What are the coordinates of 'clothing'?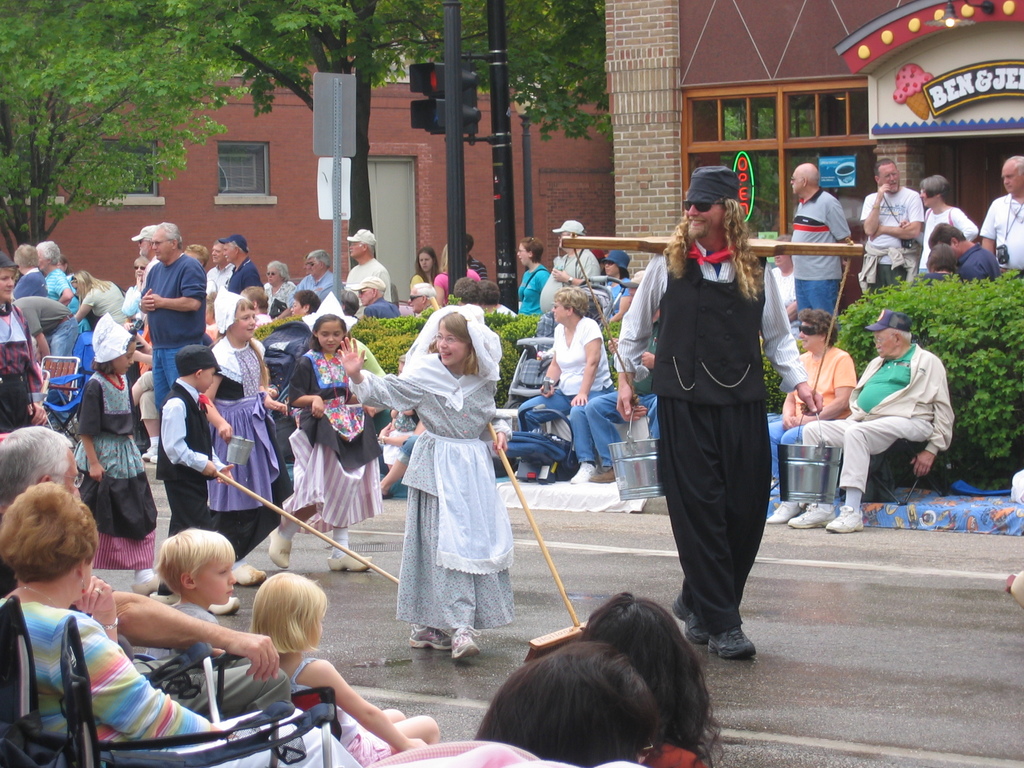
[x1=465, y1=258, x2=486, y2=282].
